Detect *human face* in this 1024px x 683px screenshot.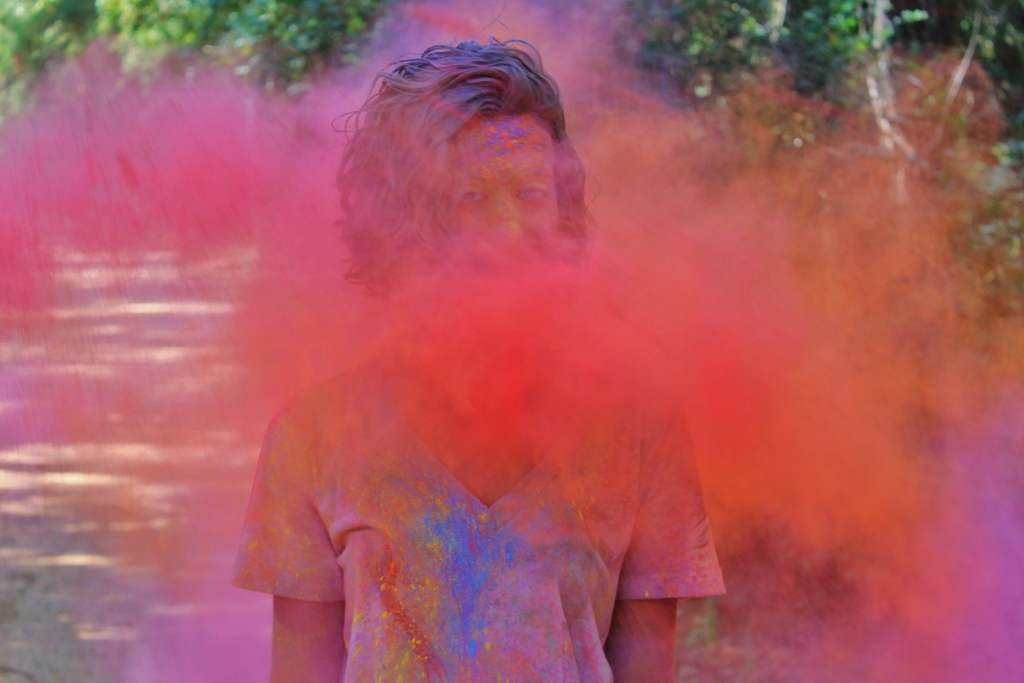
Detection: region(424, 108, 568, 332).
